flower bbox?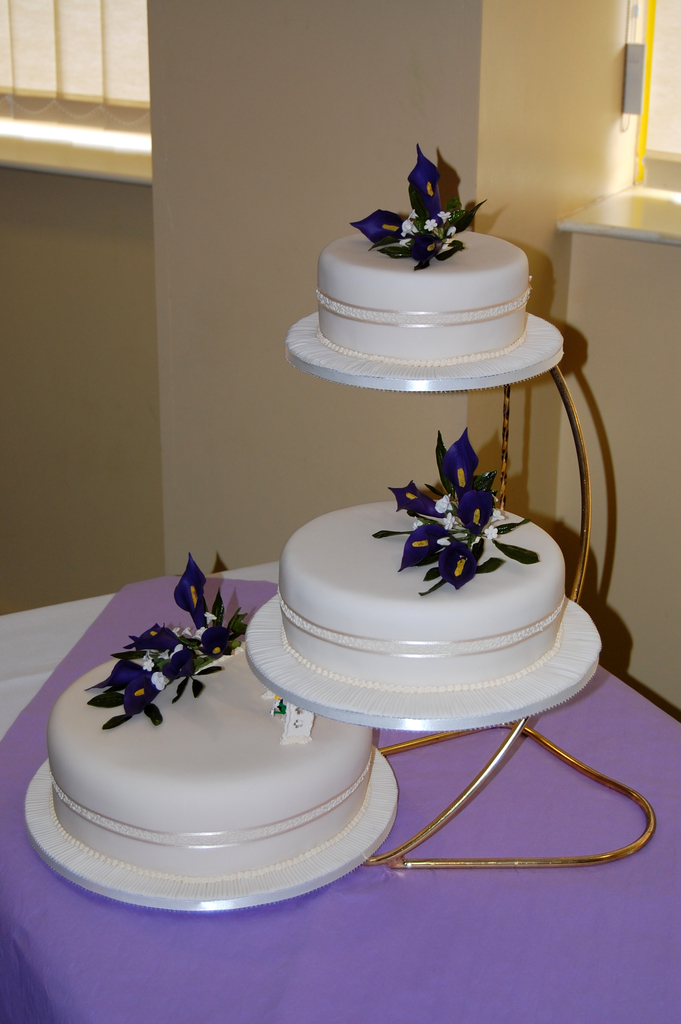
129/557/254/676
